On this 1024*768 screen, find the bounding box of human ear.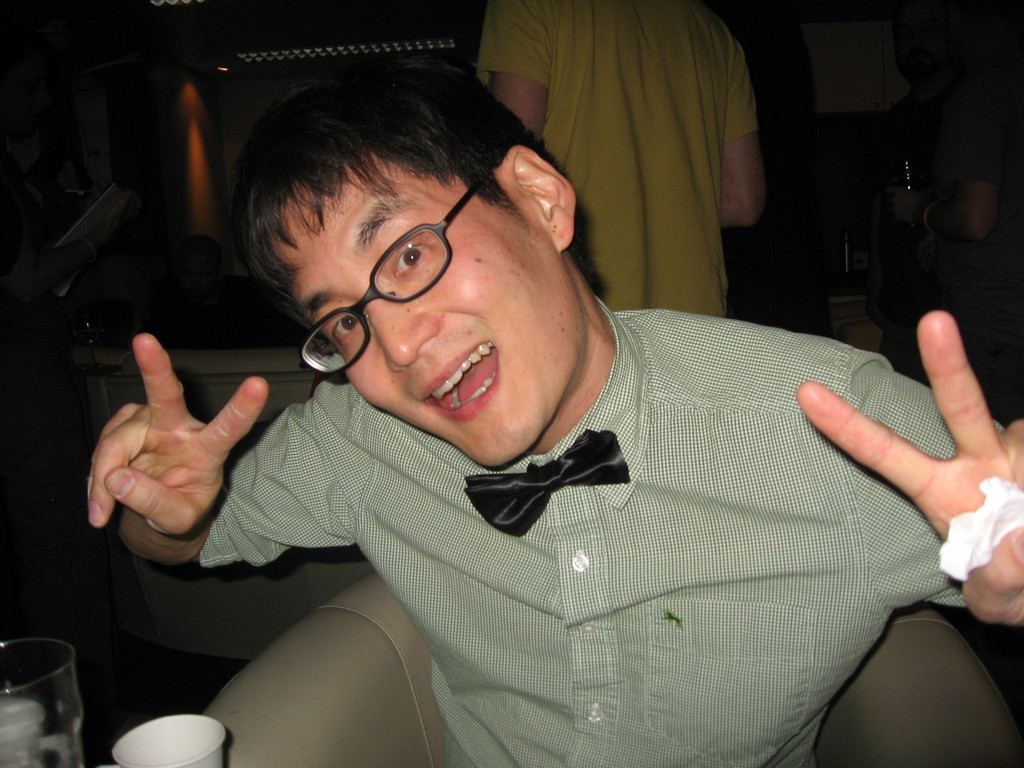
Bounding box: BBox(501, 145, 577, 252).
